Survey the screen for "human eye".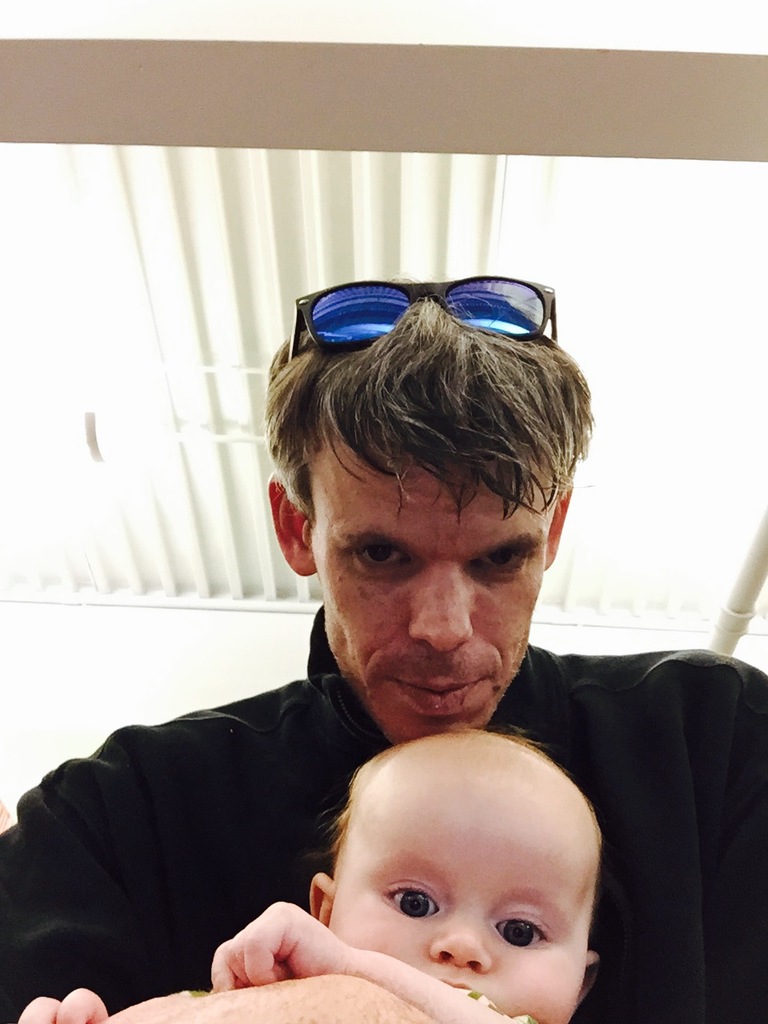
Survey found: [x1=335, y1=537, x2=418, y2=586].
